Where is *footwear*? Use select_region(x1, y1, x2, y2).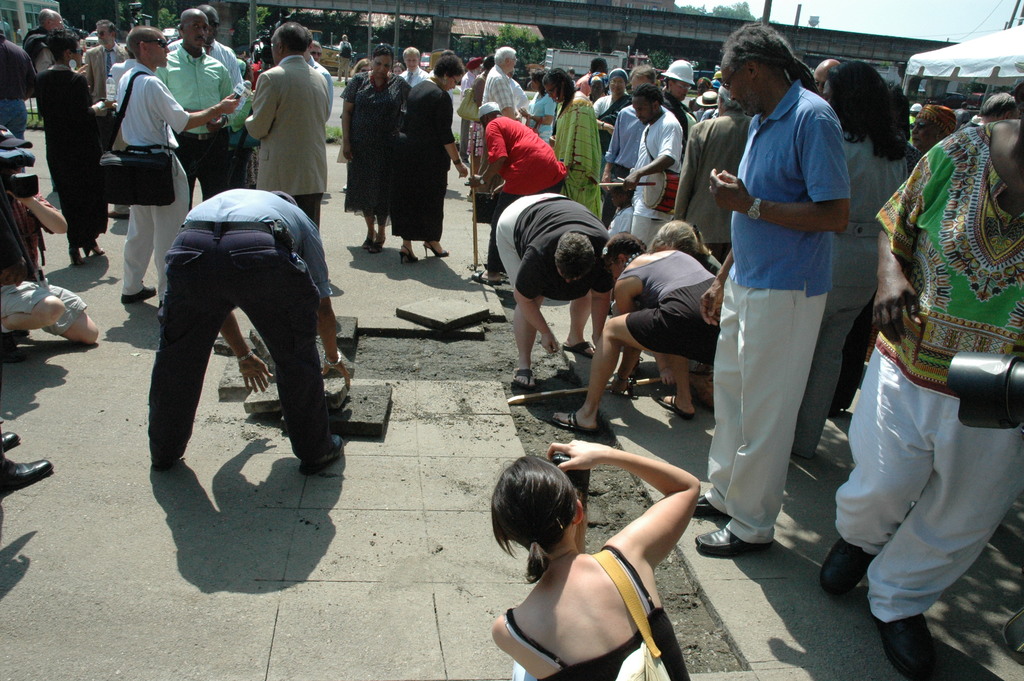
select_region(818, 529, 882, 593).
